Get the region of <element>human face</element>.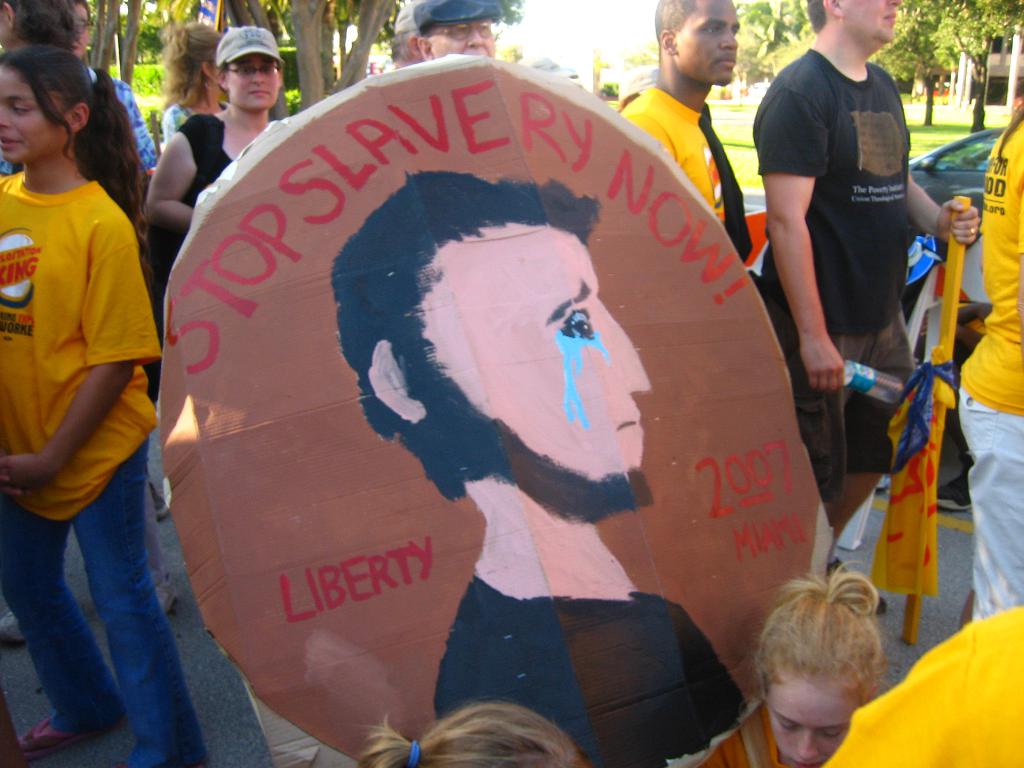
crop(426, 228, 653, 481).
